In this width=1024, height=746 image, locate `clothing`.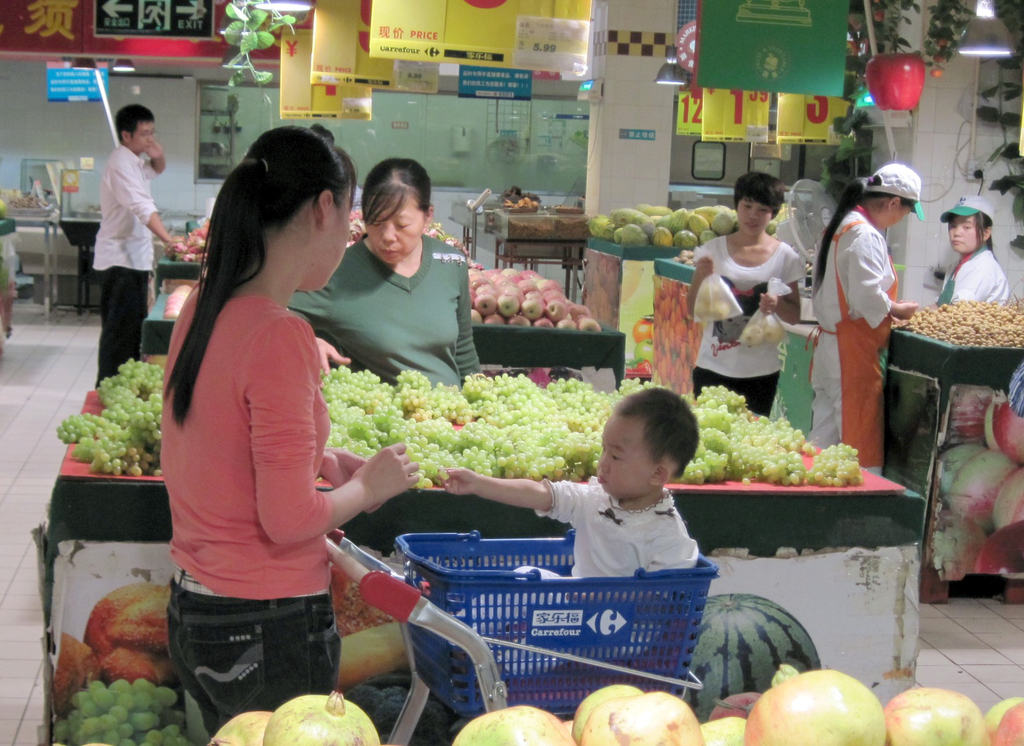
Bounding box: pyautogui.locateOnScreen(932, 244, 1006, 308).
